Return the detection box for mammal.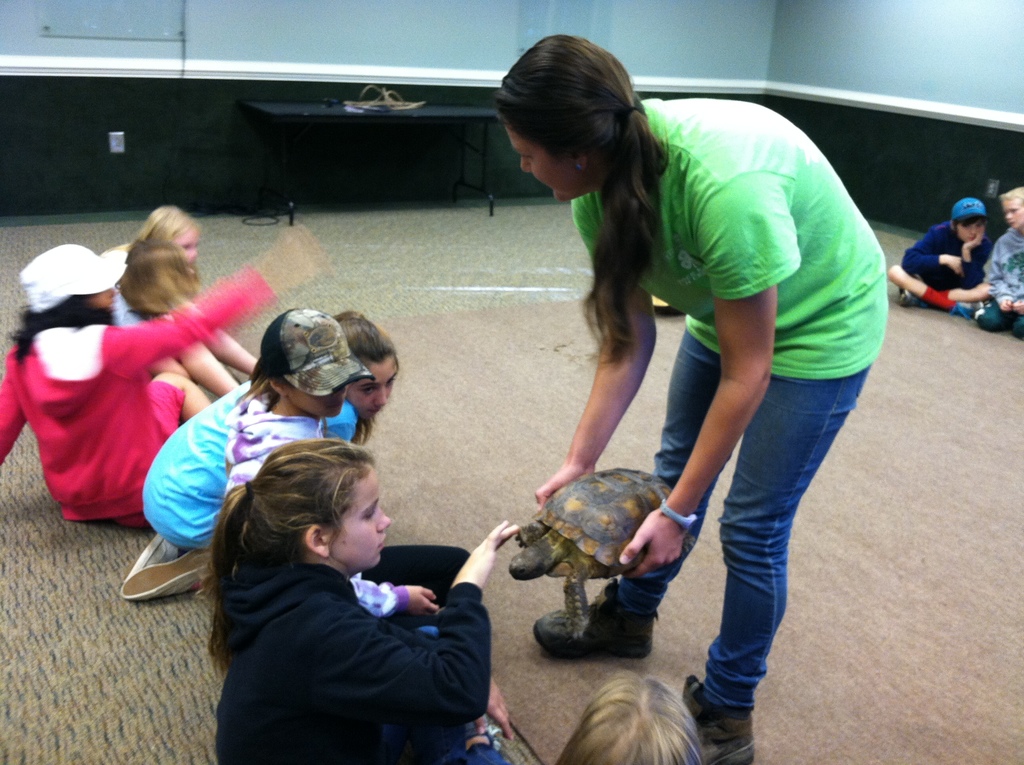
box(116, 248, 247, 394).
